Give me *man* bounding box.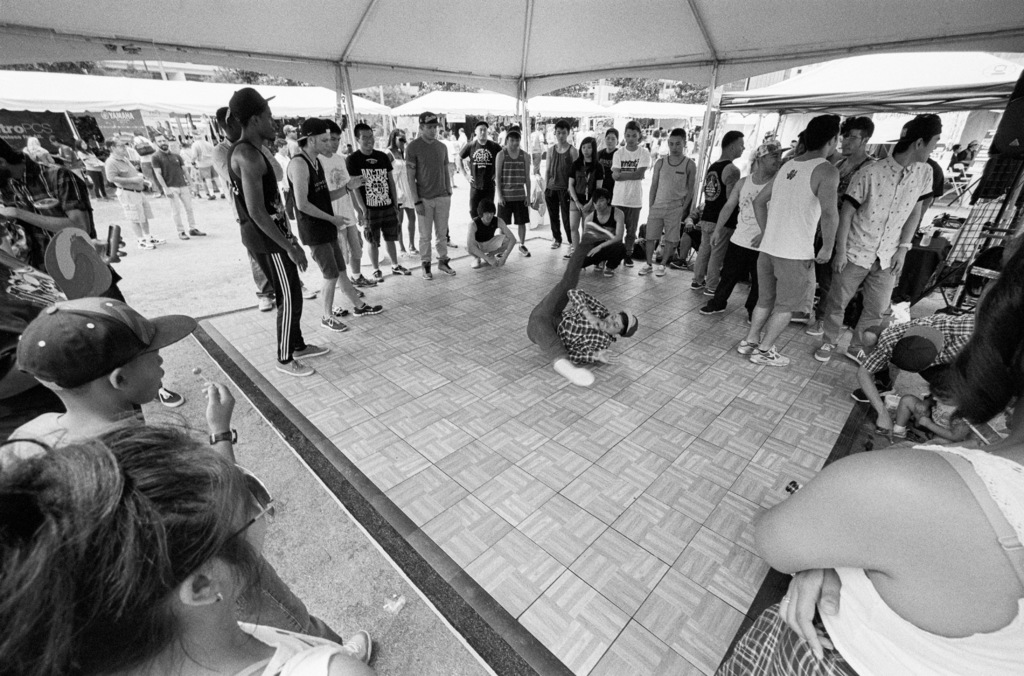
bbox(291, 120, 383, 330).
